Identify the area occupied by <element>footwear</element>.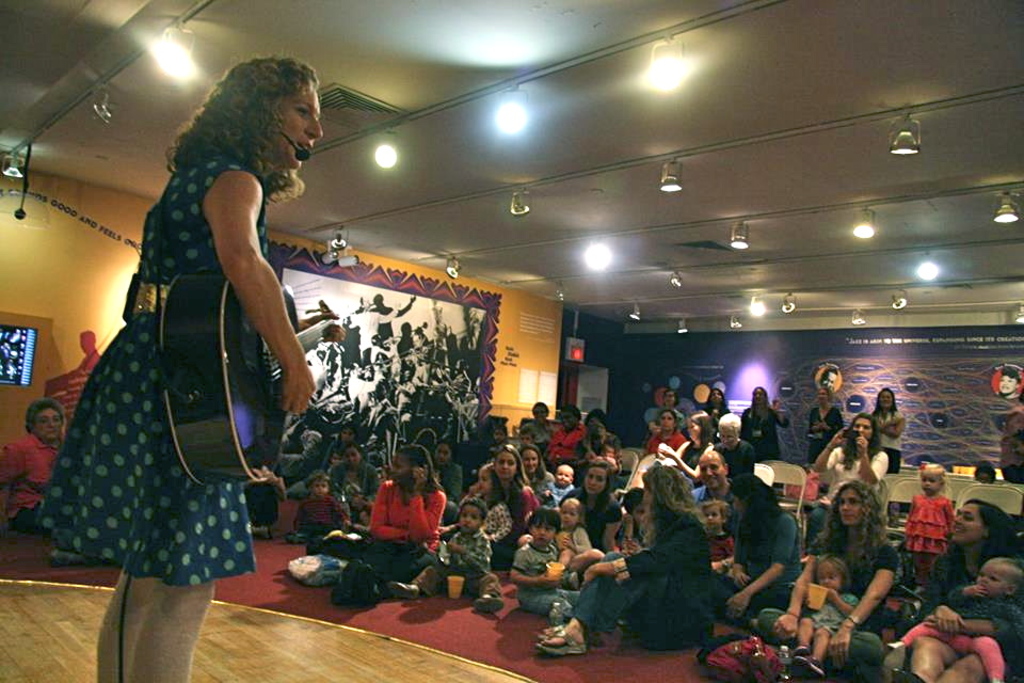
Area: x1=329, y1=563, x2=363, y2=595.
